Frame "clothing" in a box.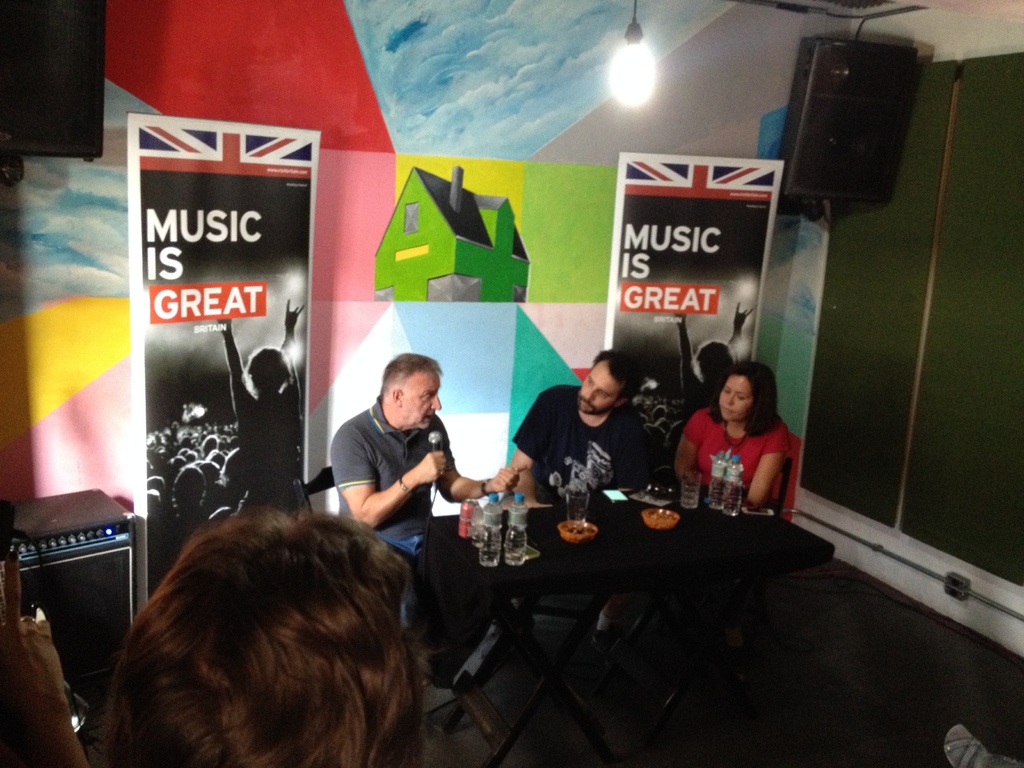
{"x1": 326, "y1": 401, "x2": 488, "y2": 652}.
